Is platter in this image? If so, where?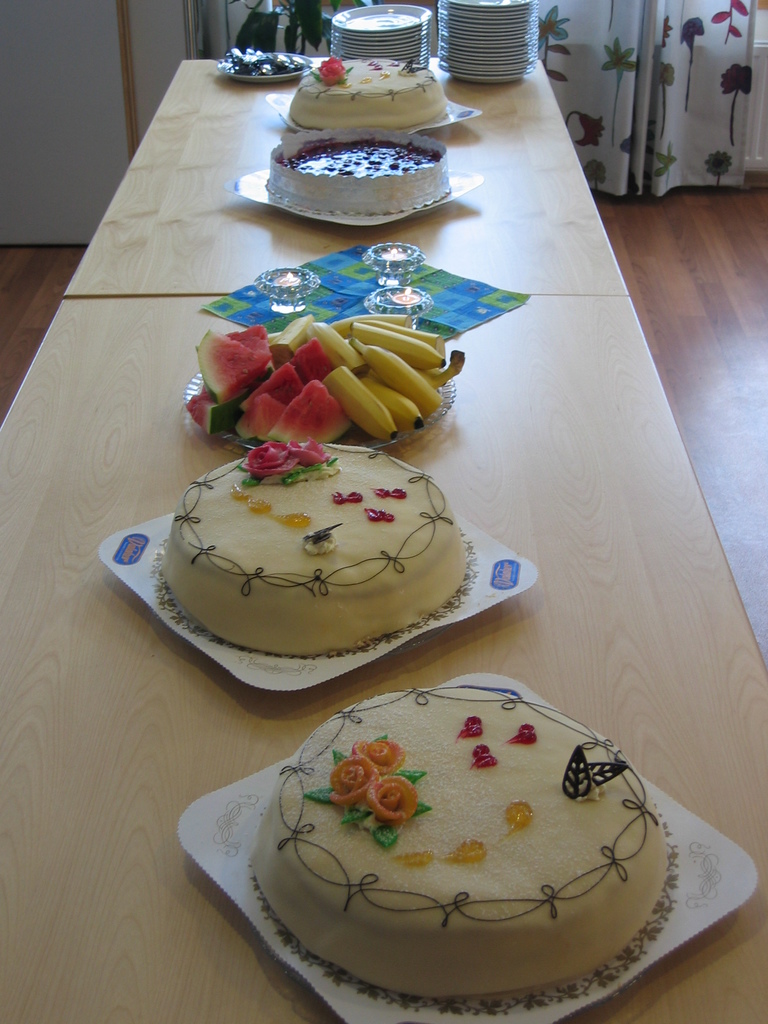
Yes, at 229, 166, 479, 228.
